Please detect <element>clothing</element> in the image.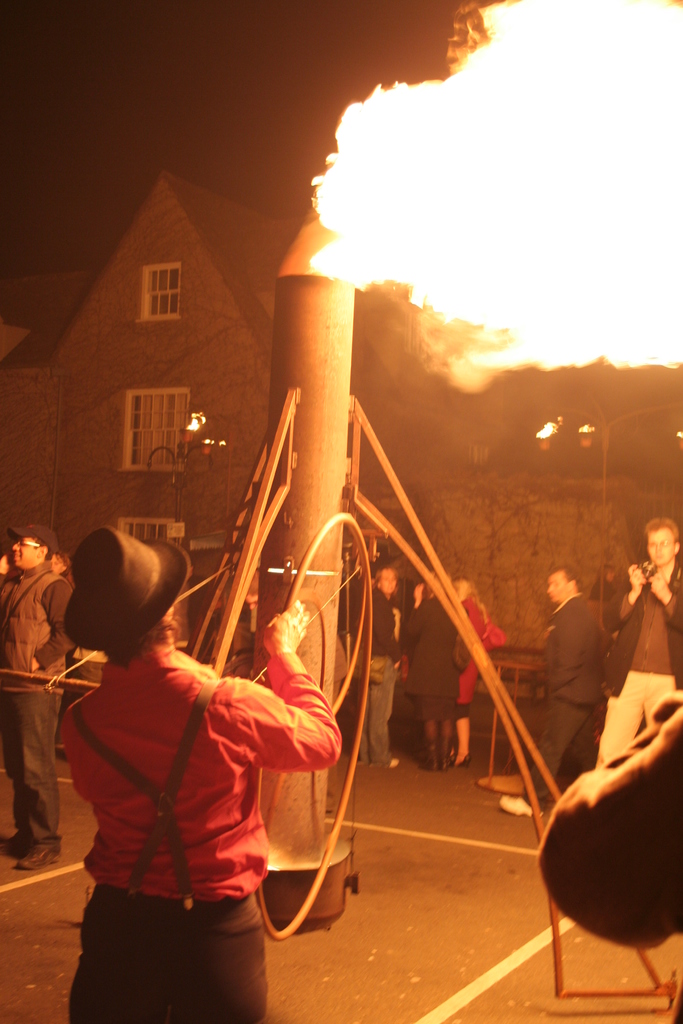
locate(598, 561, 682, 765).
